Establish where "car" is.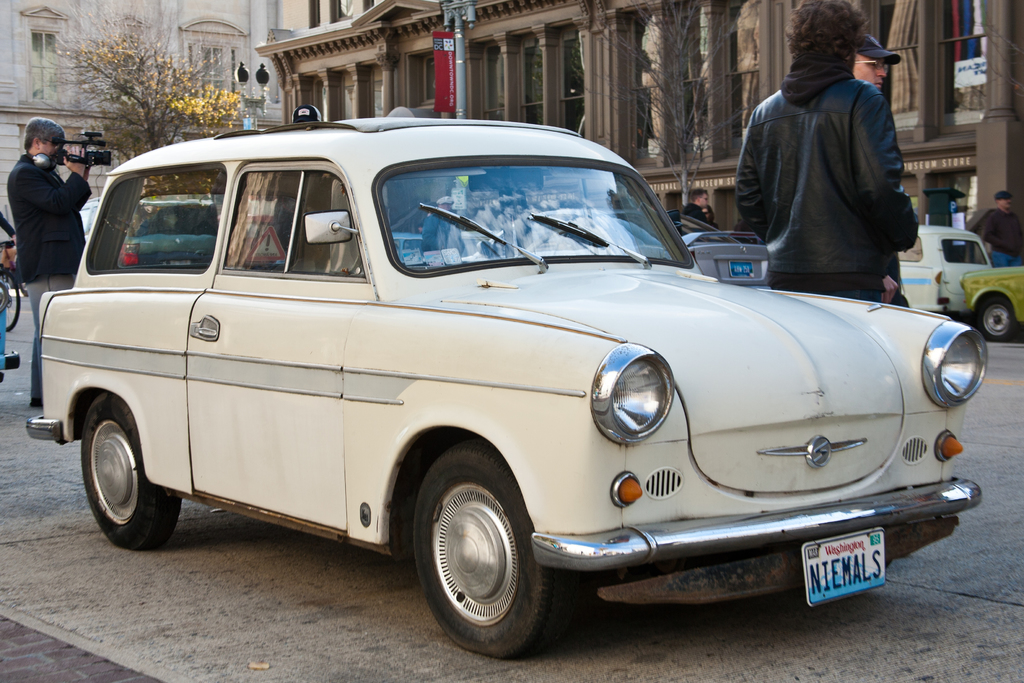
Established at bbox=[961, 265, 1023, 343].
